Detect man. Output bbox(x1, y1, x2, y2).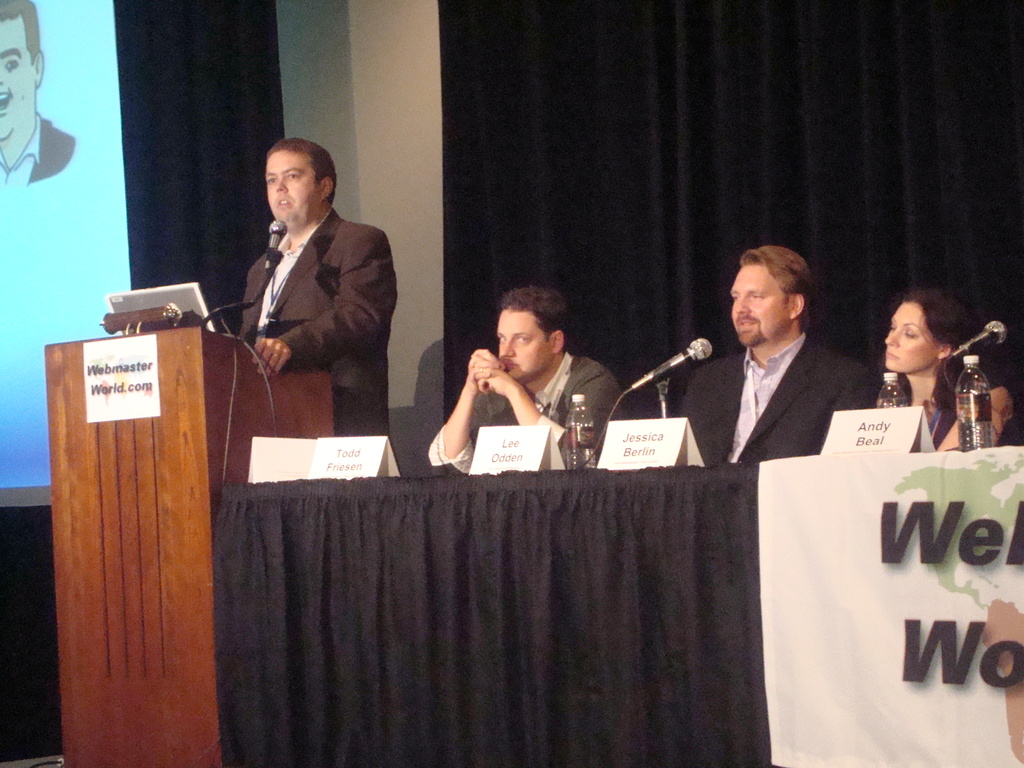
bbox(0, 0, 77, 185).
